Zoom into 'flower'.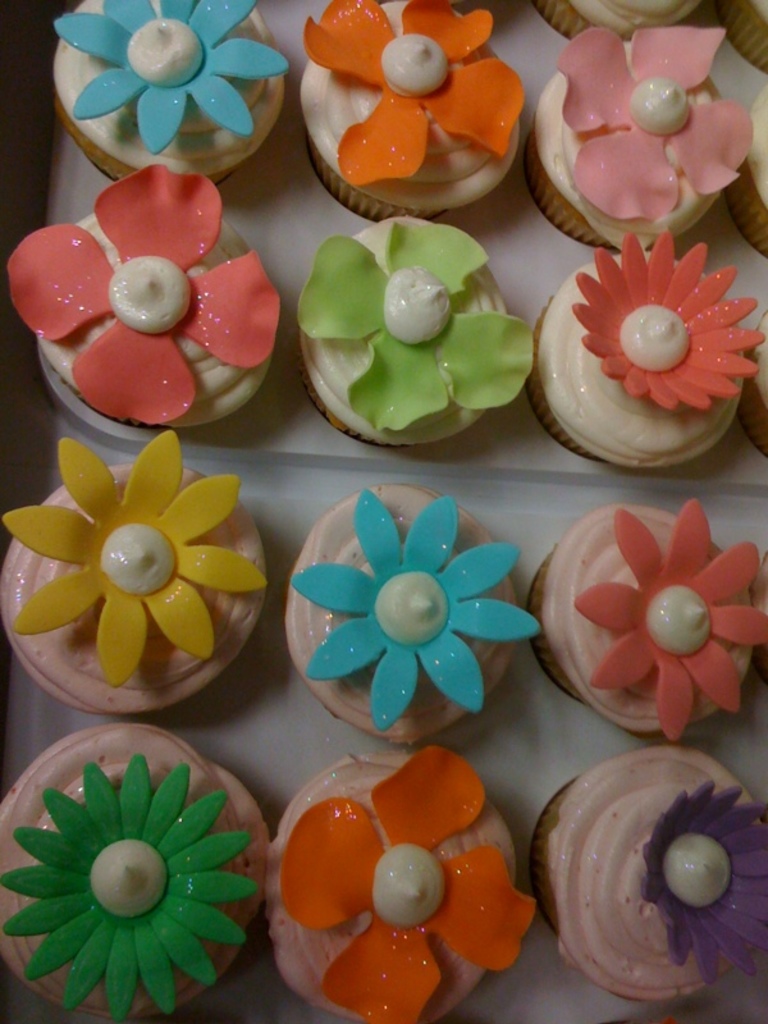
Zoom target: region(68, 0, 292, 168).
